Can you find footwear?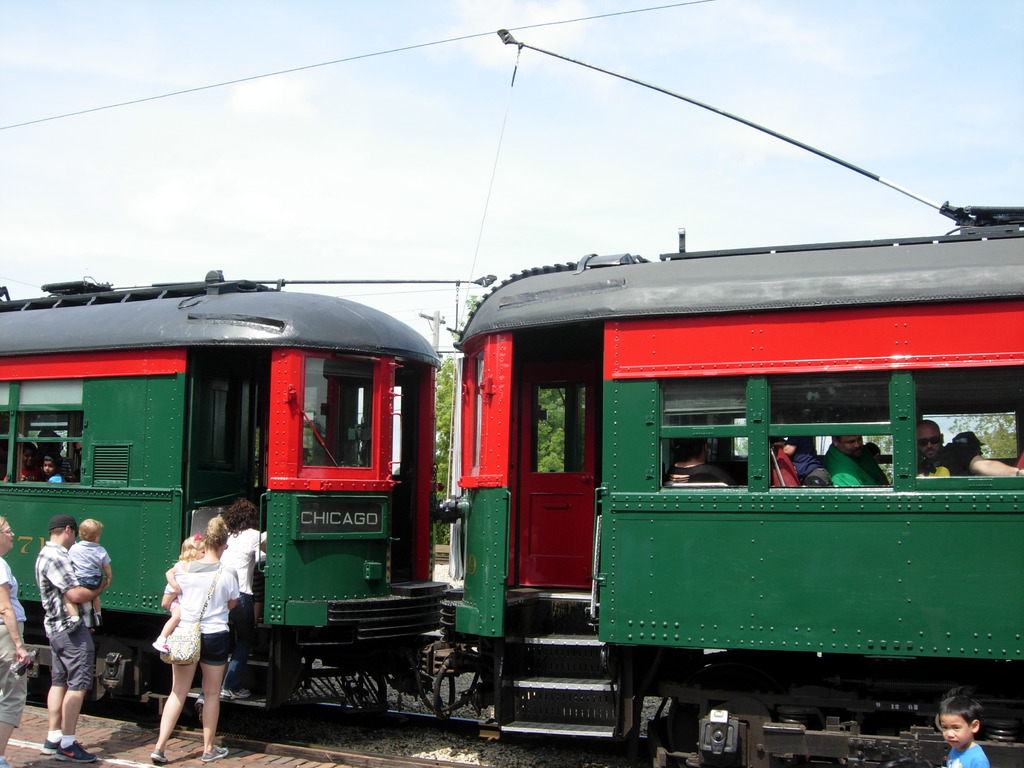
Yes, bounding box: [202,744,233,764].
